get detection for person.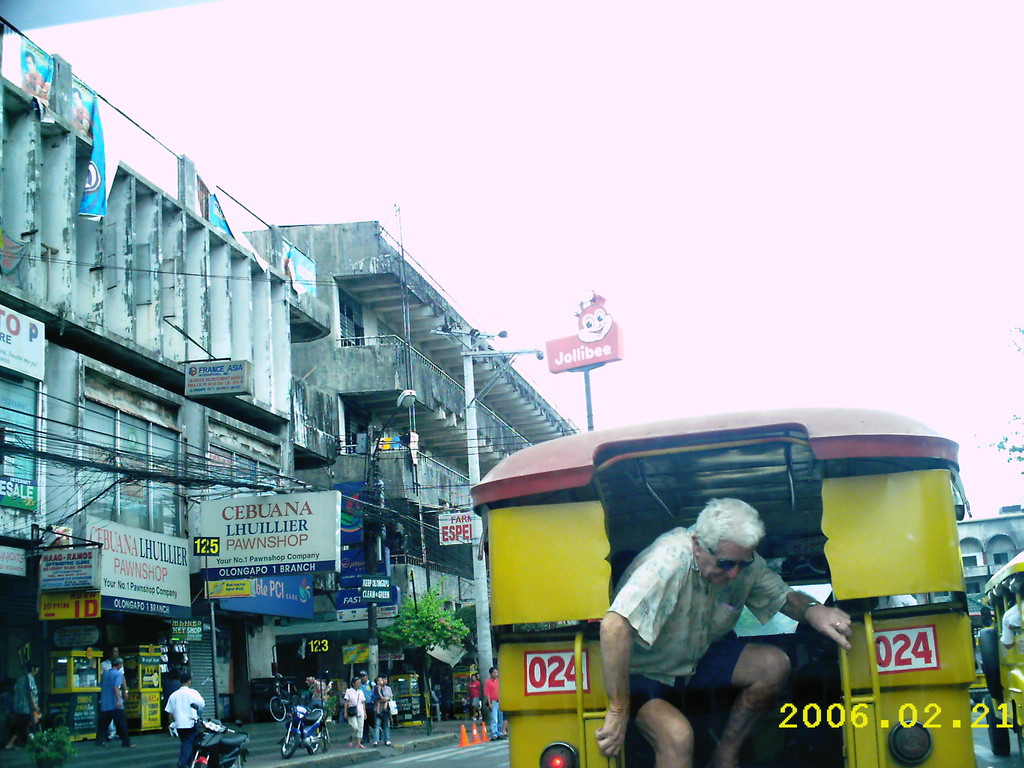
Detection: l=98, t=655, r=136, b=748.
